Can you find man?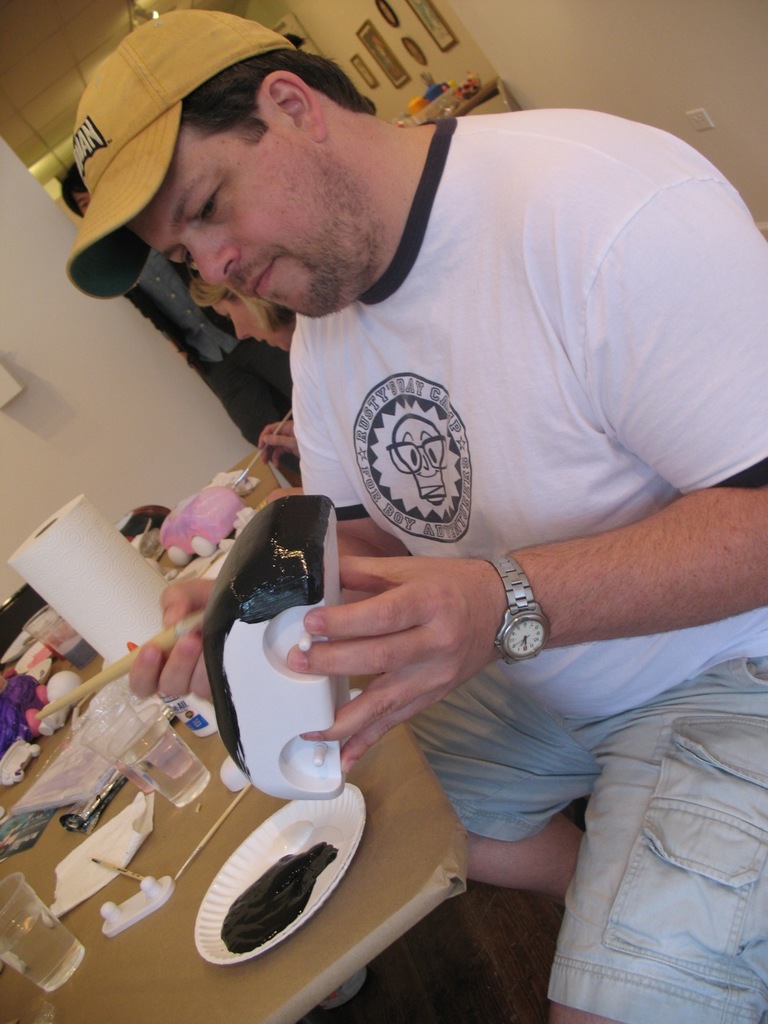
Yes, bounding box: crop(100, 0, 744, 962).
